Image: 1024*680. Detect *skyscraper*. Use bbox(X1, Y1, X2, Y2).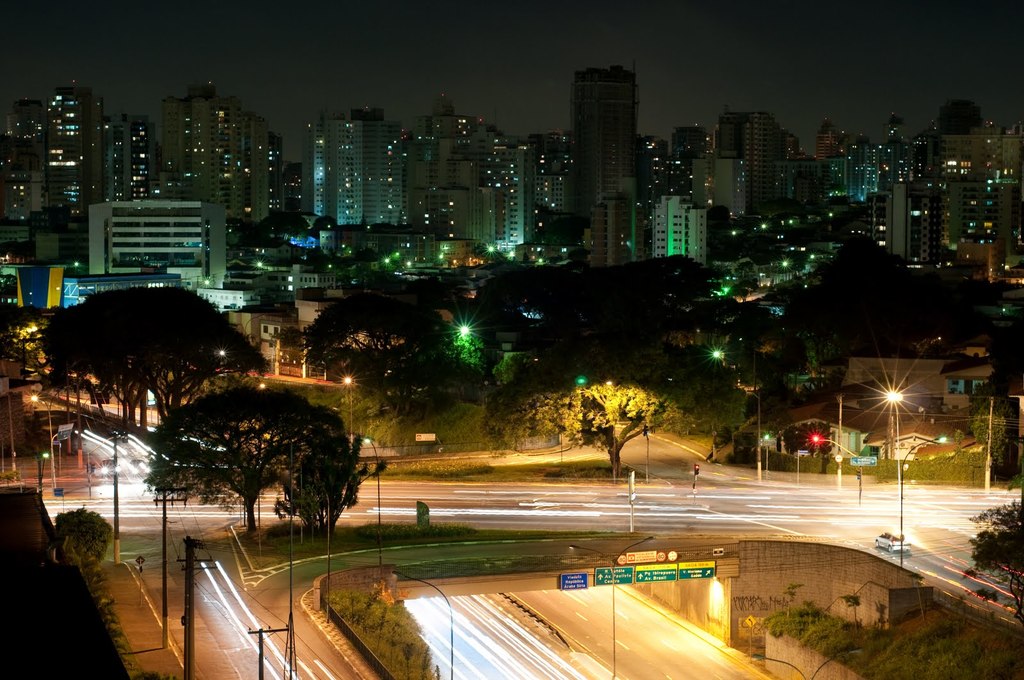
bbox(712, 107, 781, 209).
